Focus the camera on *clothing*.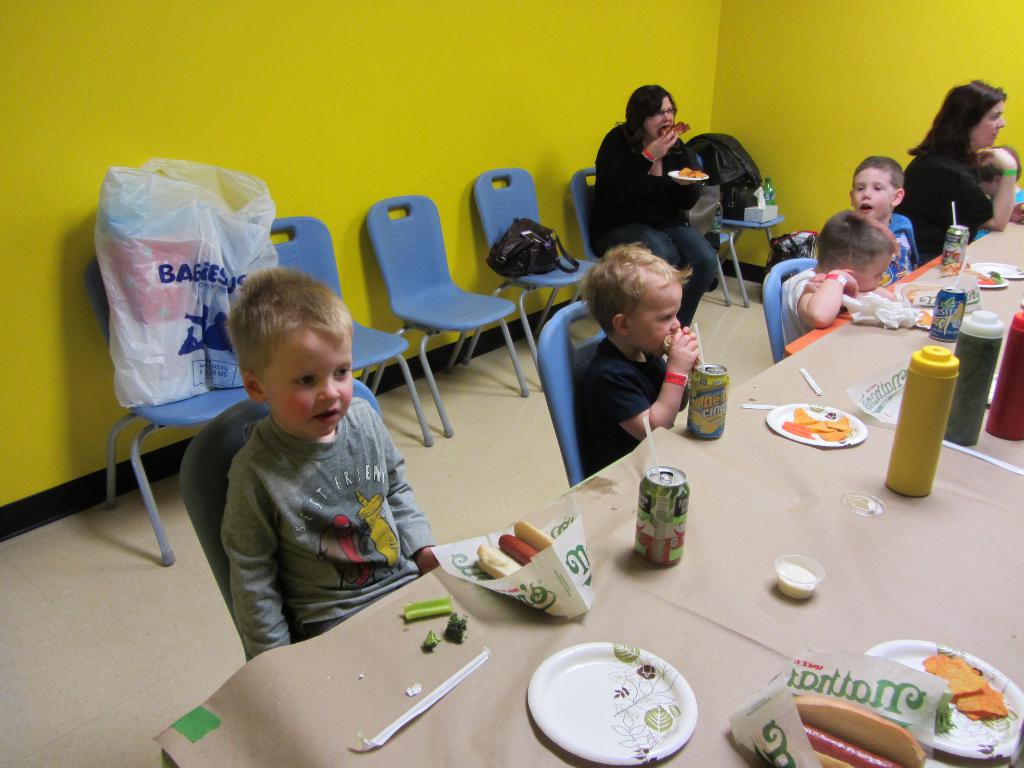
Focus region: x1=195, y1=335, x2=428, y2=672.
